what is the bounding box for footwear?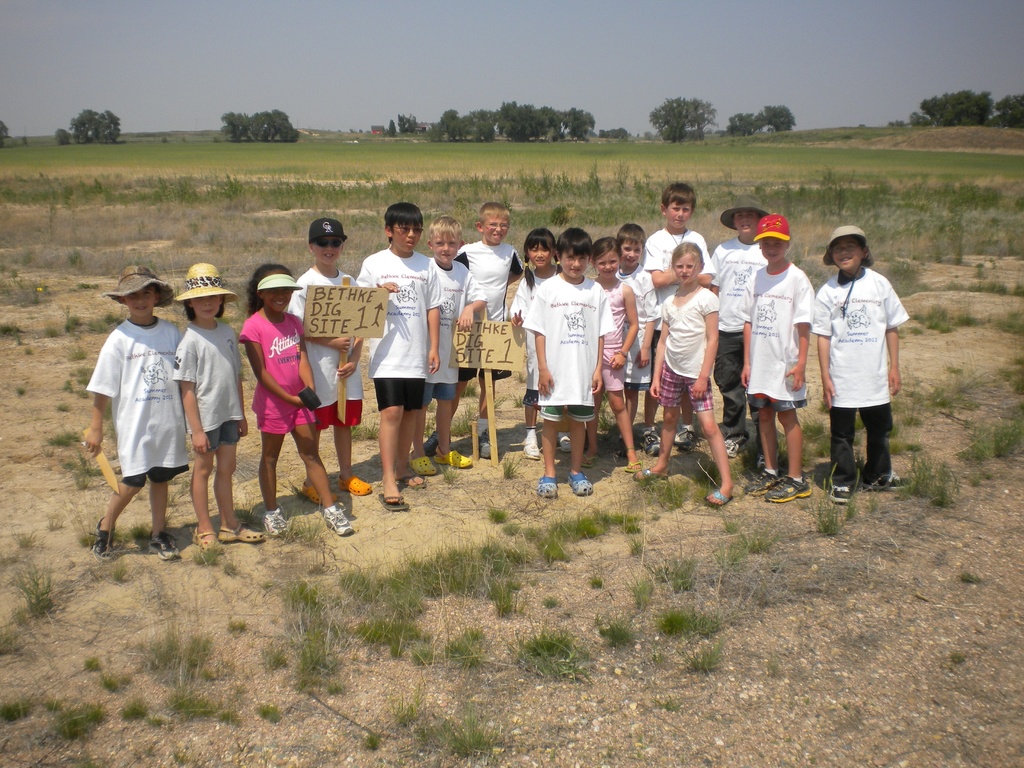
Rect(298, 480, 321, 504).
